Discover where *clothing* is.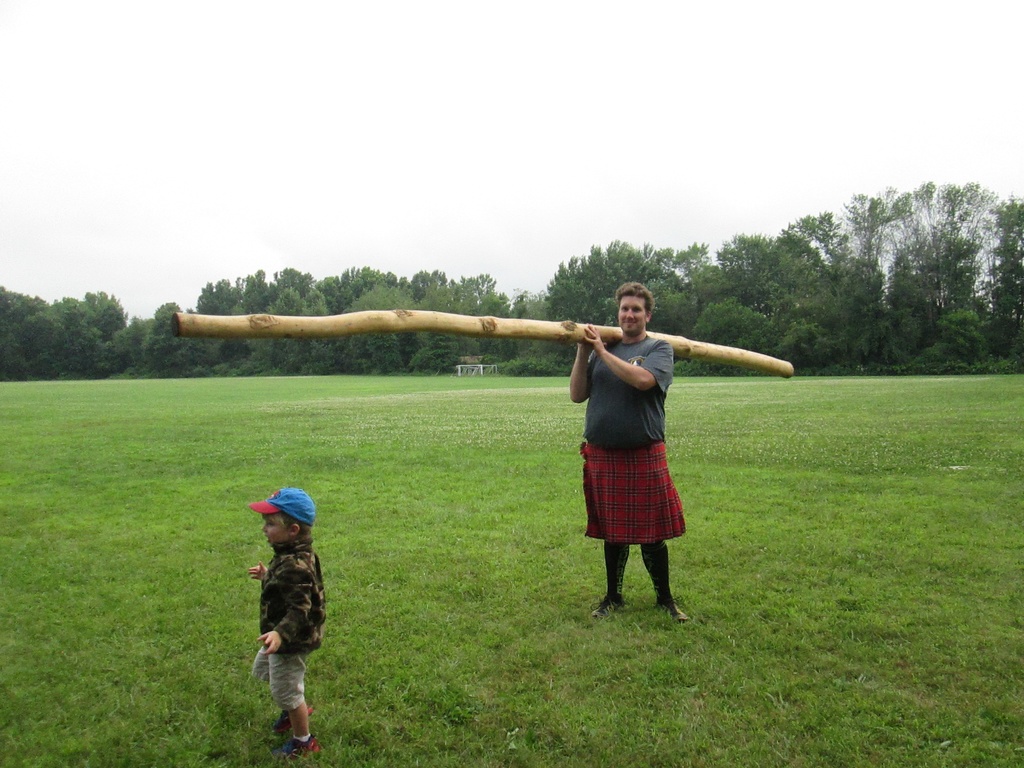
Discovered at Rect(573, 307, 691, 589).
